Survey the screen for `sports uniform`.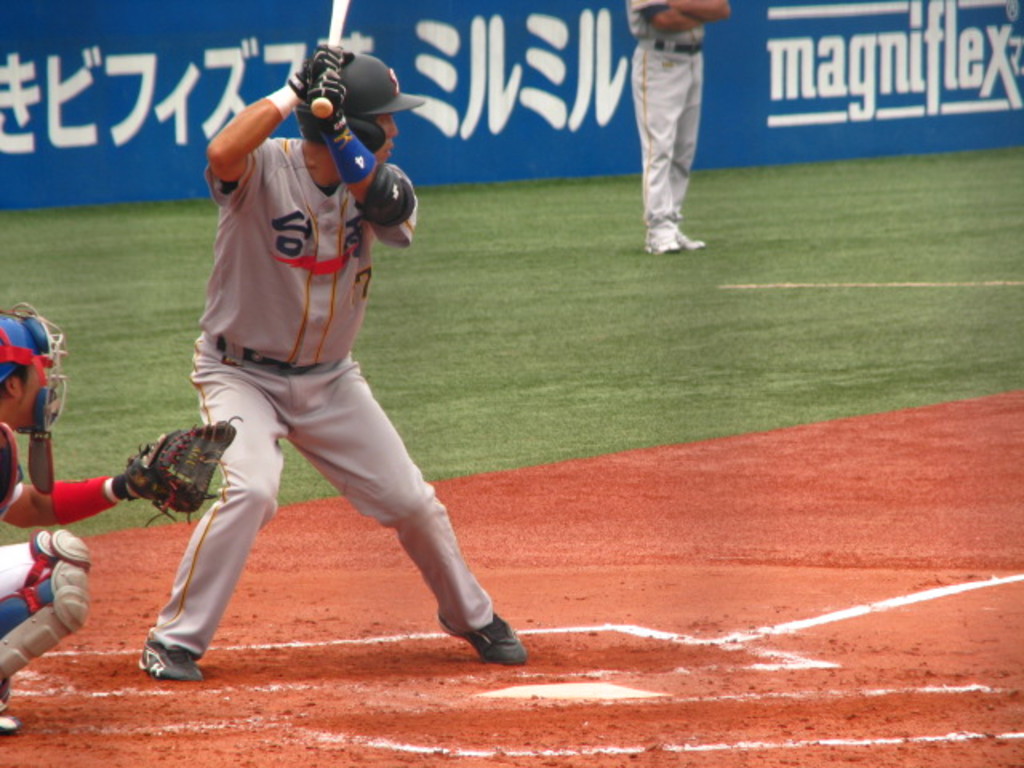
Survey found: 114 51 501 688.
